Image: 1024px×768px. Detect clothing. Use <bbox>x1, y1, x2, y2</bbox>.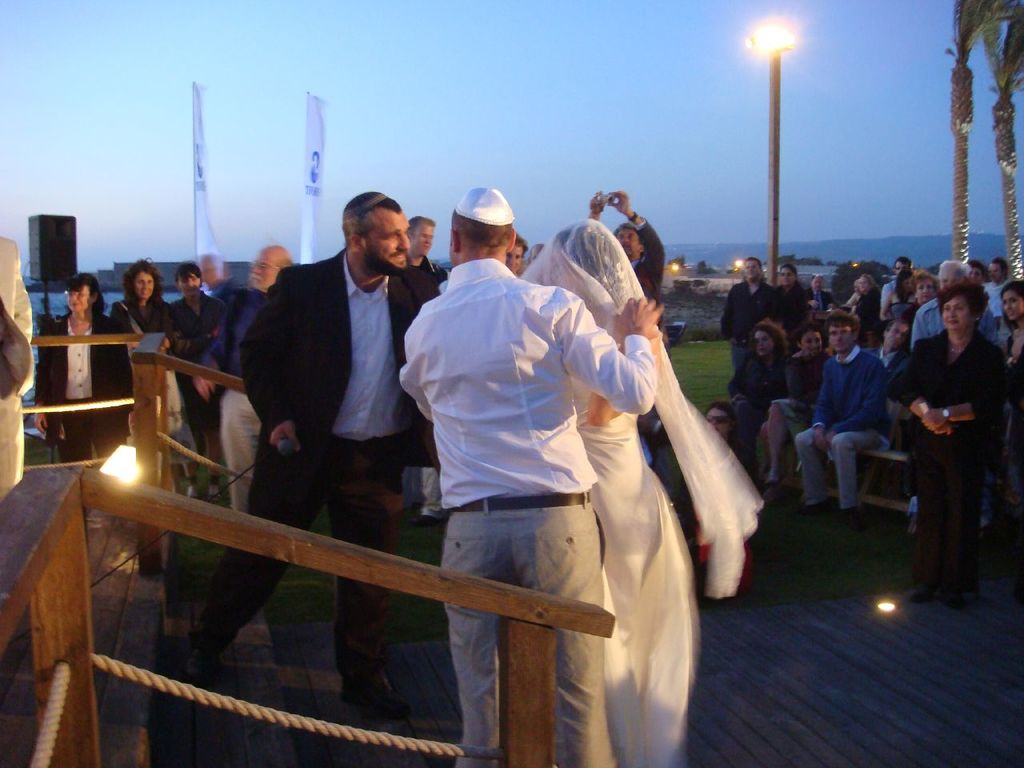
<bbox>910, 294, 999, 345</bbox>.
